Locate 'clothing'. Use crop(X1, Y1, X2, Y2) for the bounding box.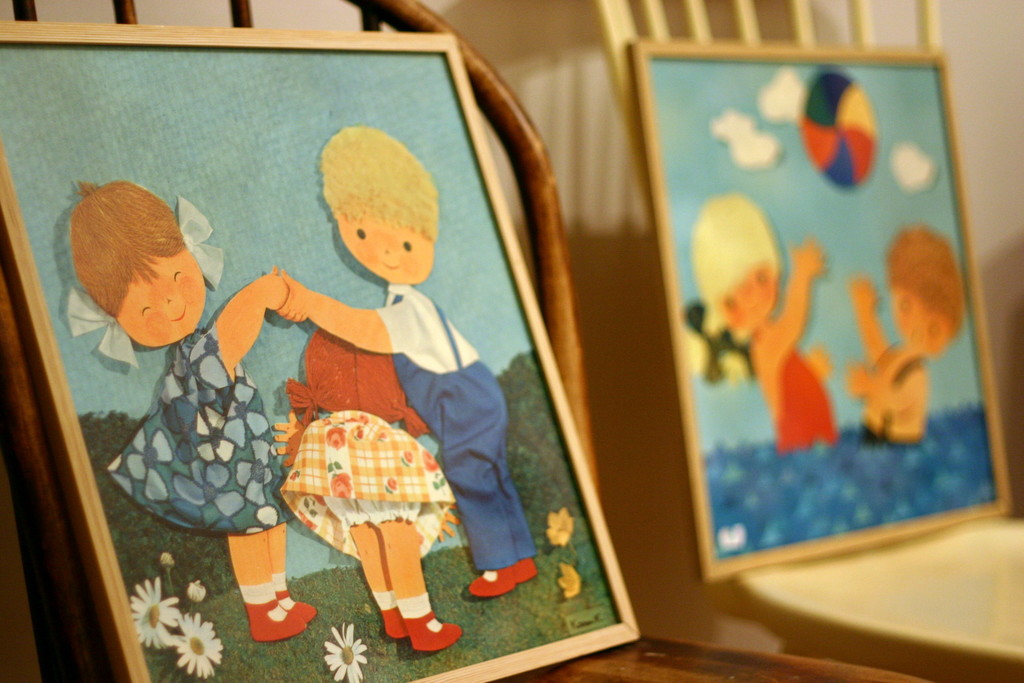
crop(103, 326, 292, 536).
